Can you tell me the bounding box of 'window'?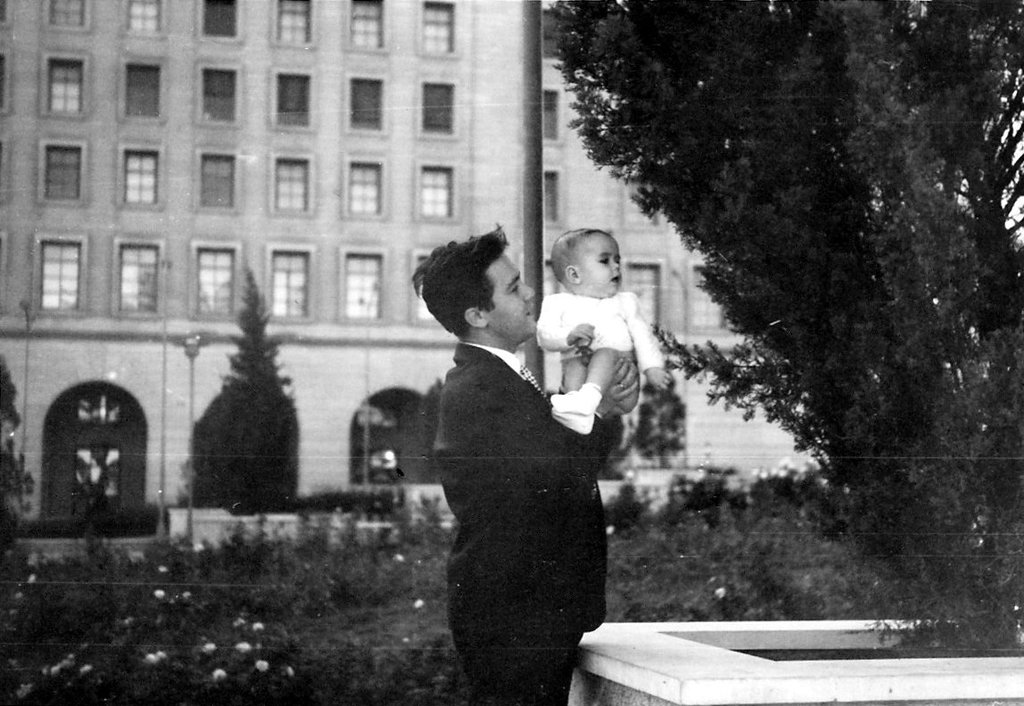
[37, 138, 88, 208].
